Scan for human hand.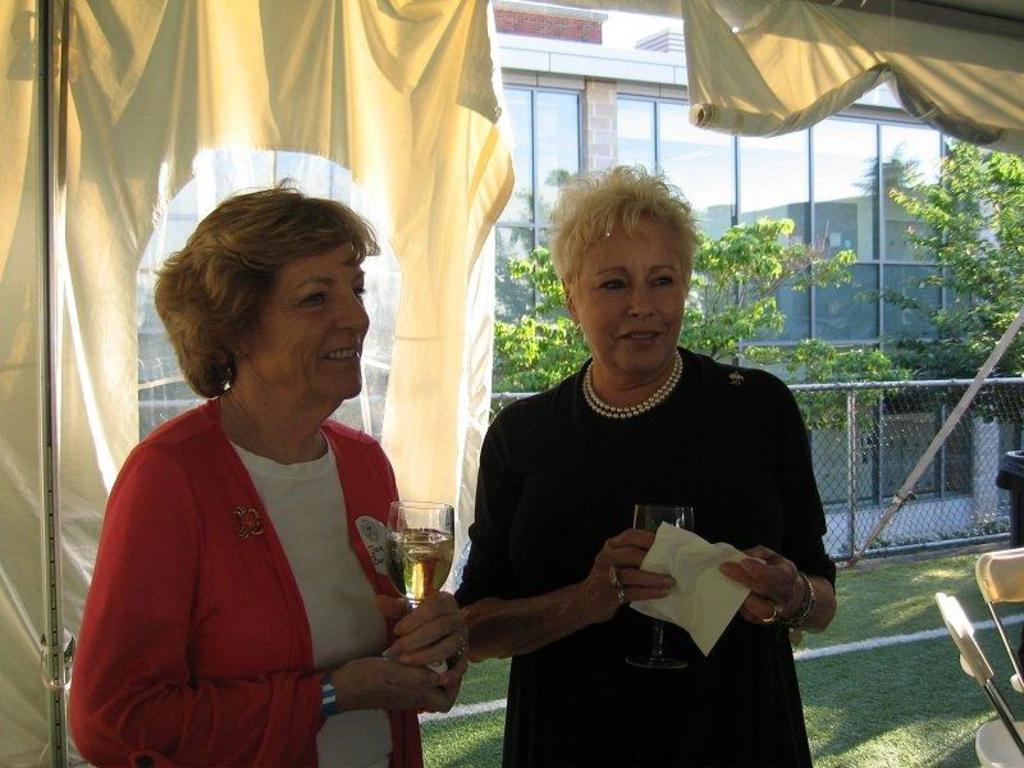
Scan result: <region>372, 590, 471, 690</region>.
